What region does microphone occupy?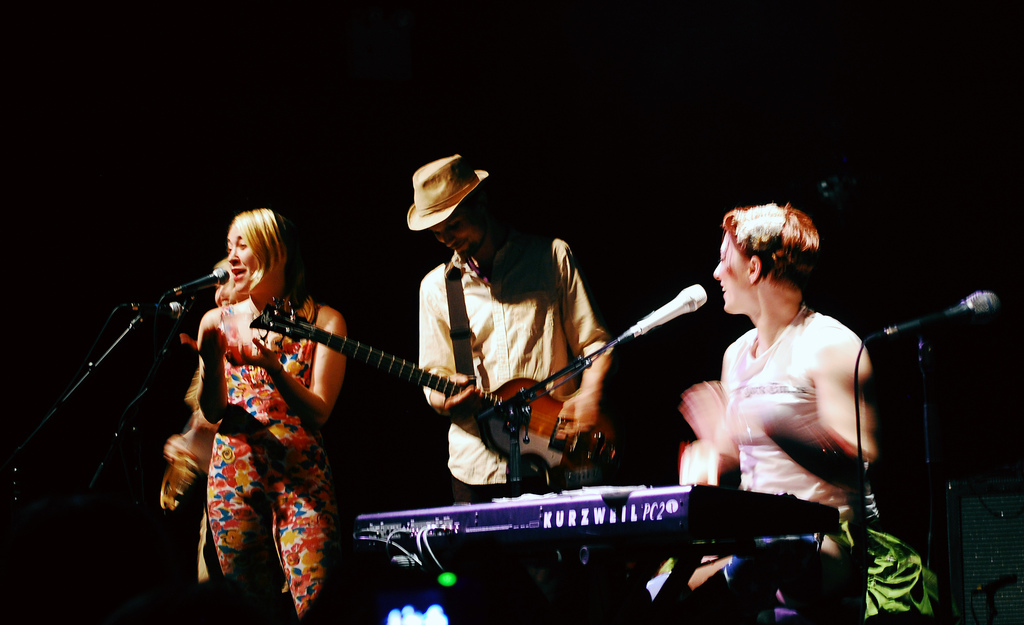
888, 289, 1001, 336.
